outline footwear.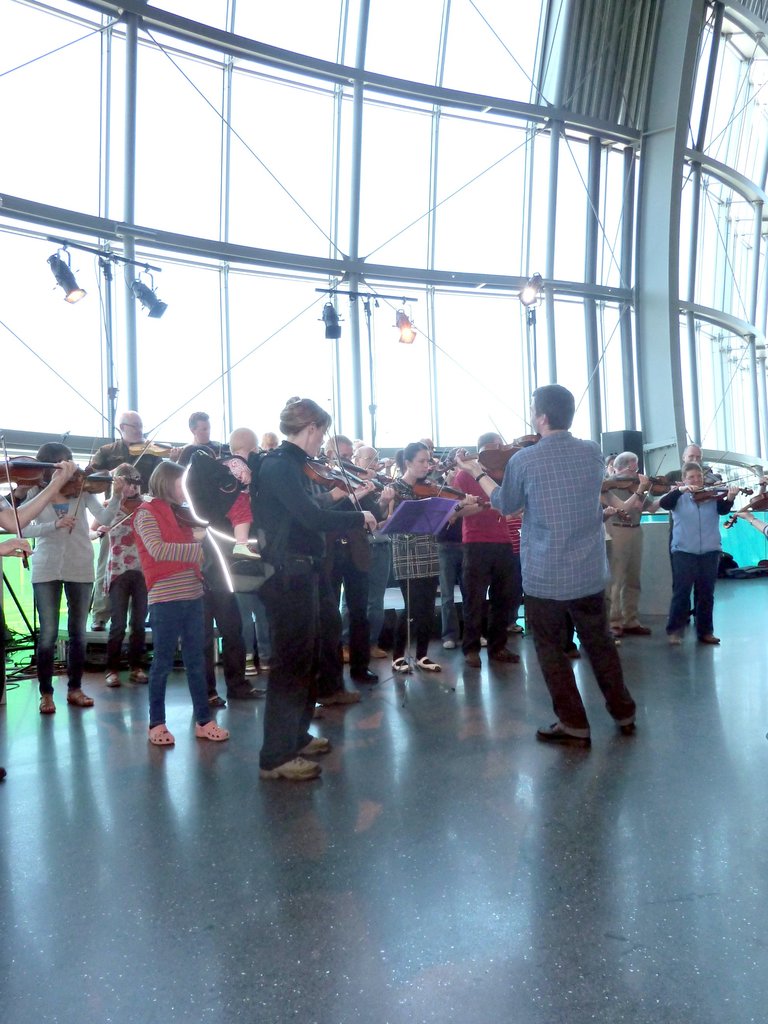
Outline: <bbox>392, 659, 415, 676</bbox>.
